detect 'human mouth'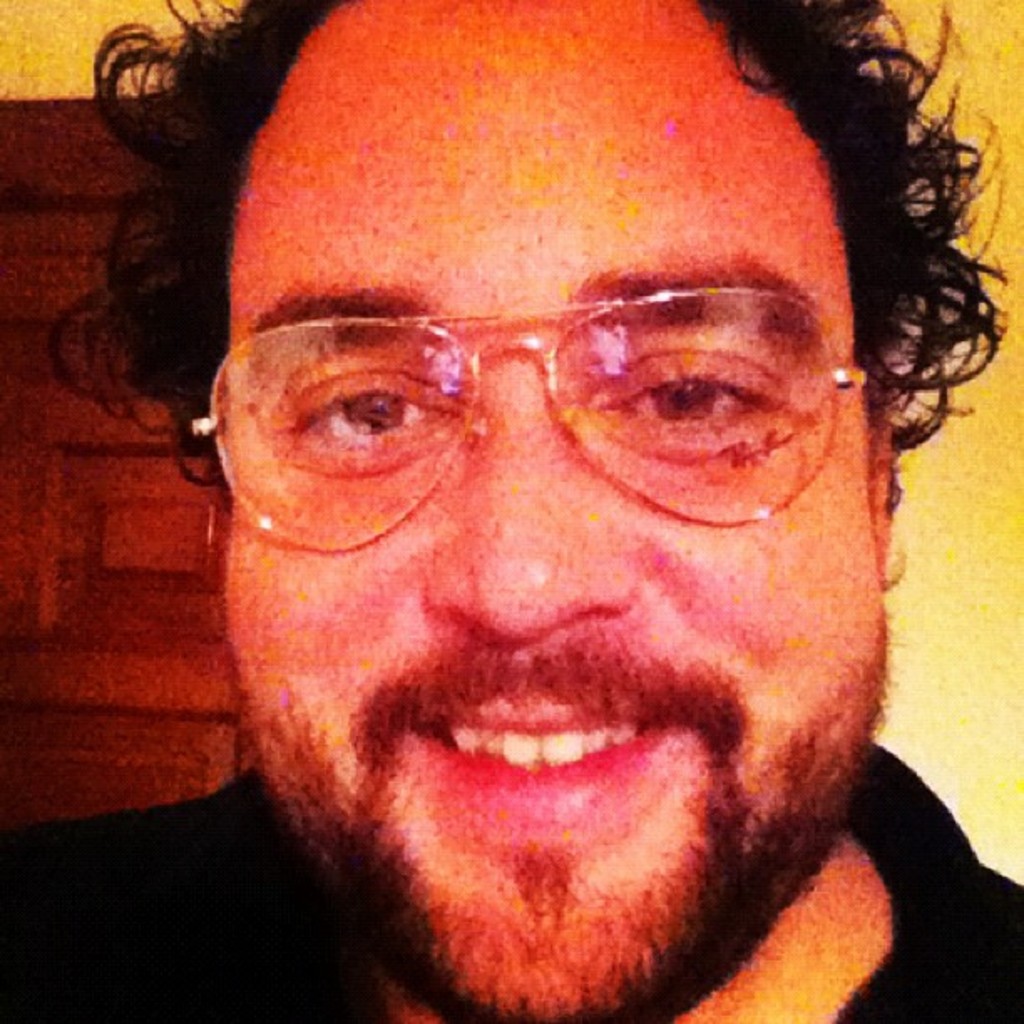
[left=403, top=684, right=691, bottom=828]
